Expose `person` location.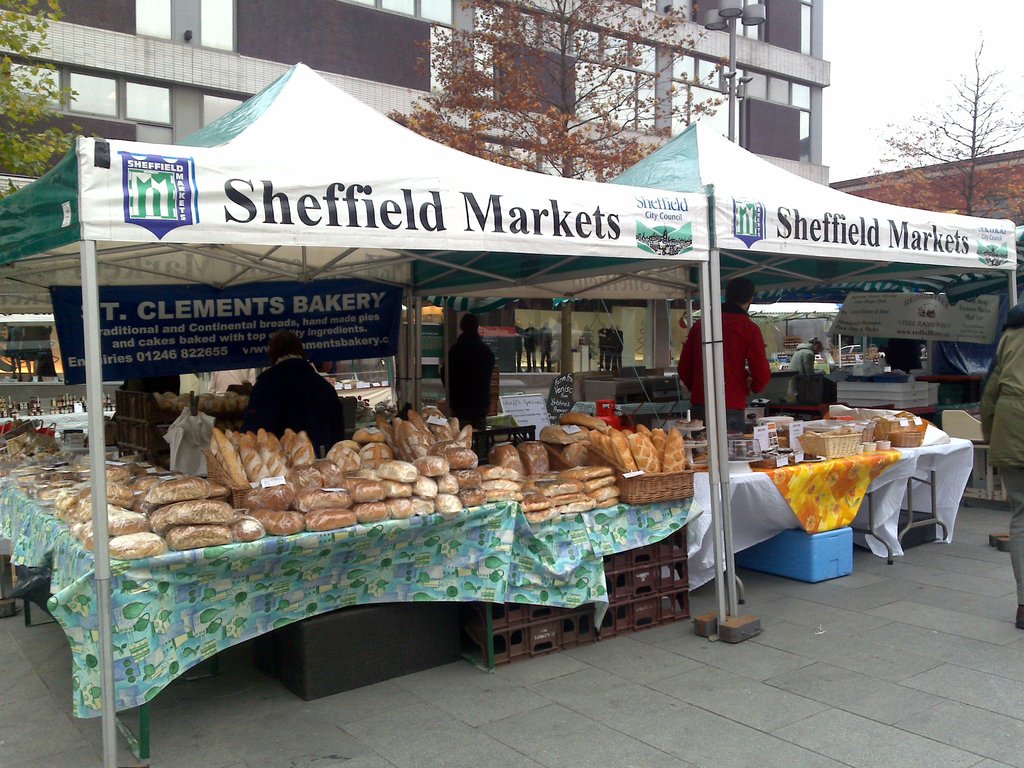
Exposed at (239, 328, 351, 468).
